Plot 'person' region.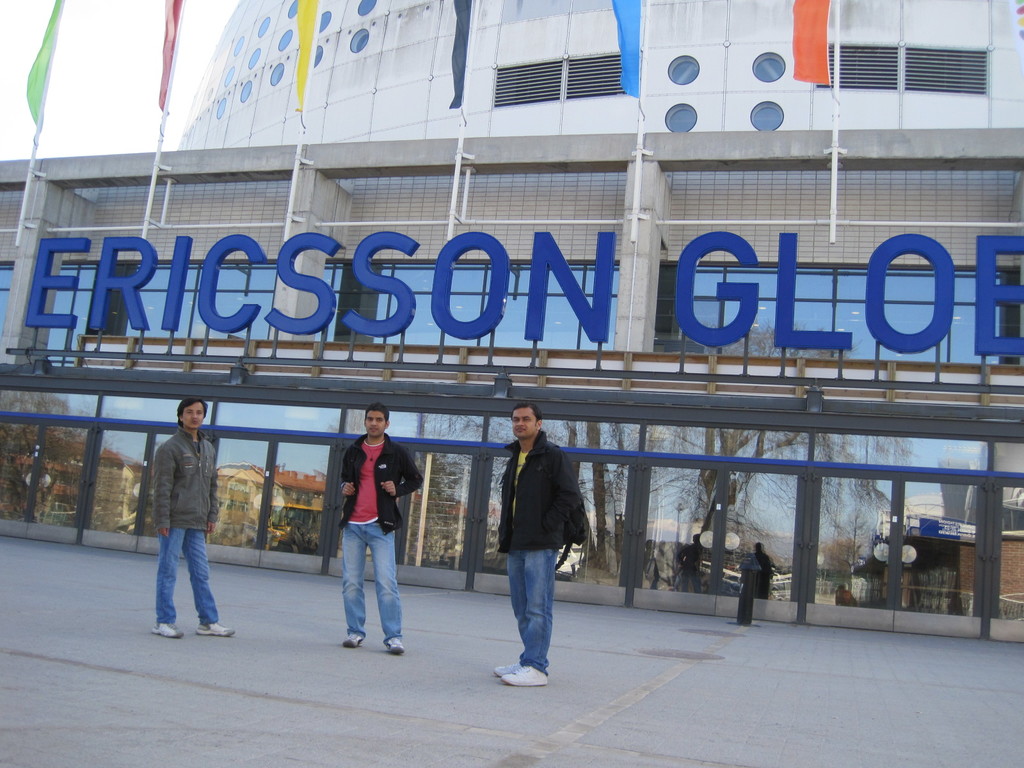
Plotted at [x1=335, y1=402, x2=424, y2=653].
